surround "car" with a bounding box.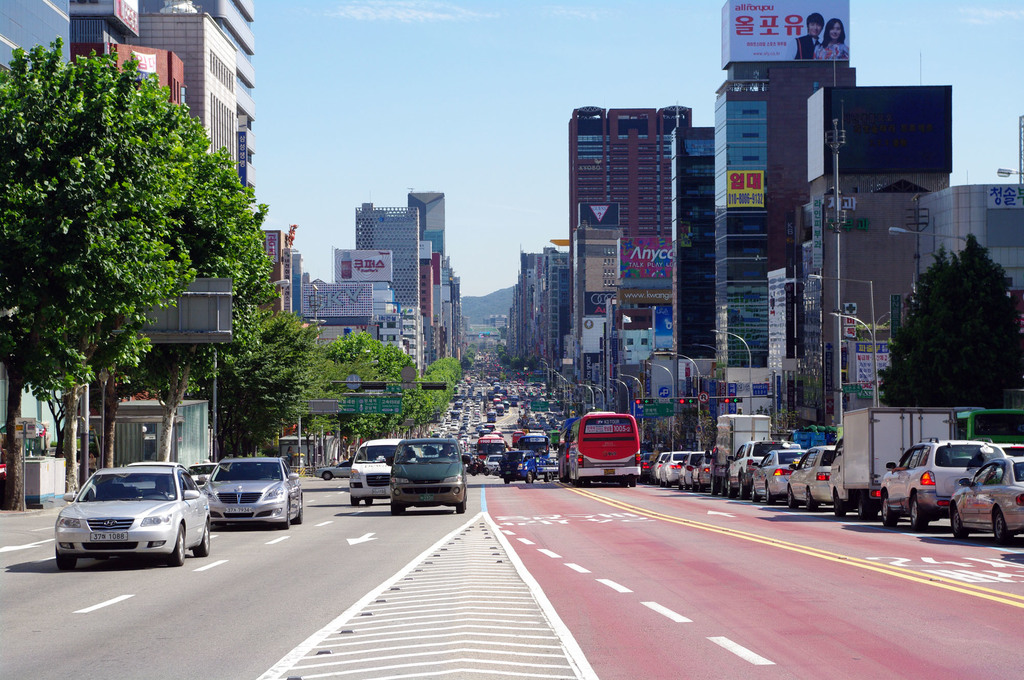
locate(725, 439, 781, 494).
